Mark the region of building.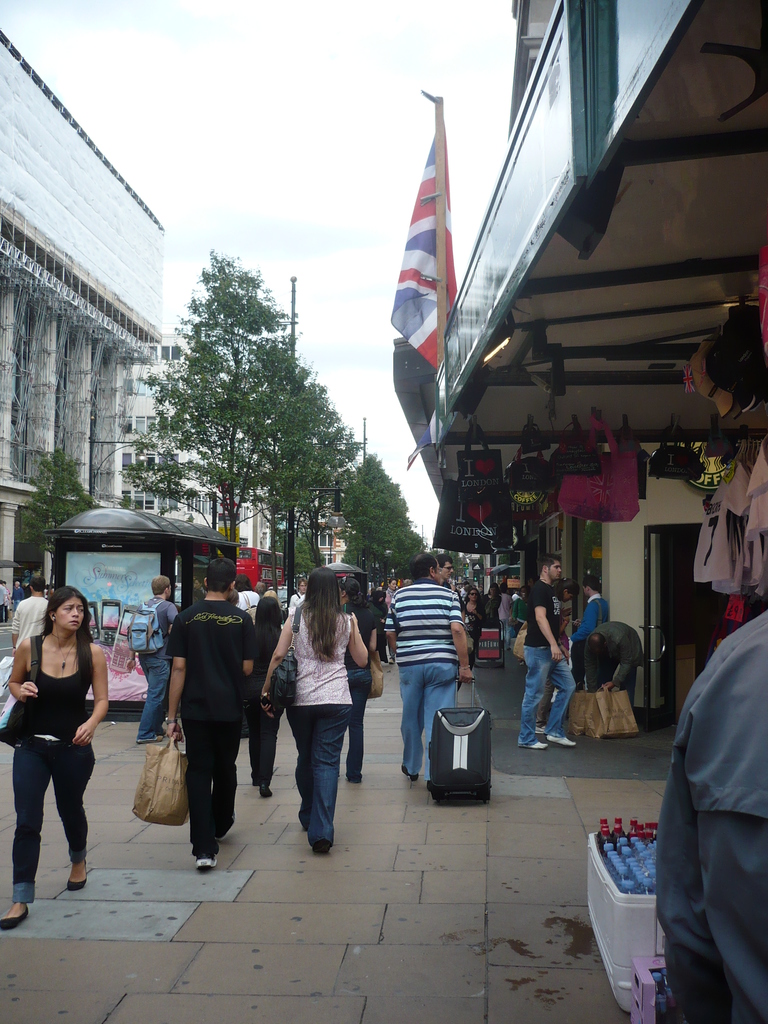
Region: Rect(427, 0, 767, 715).
